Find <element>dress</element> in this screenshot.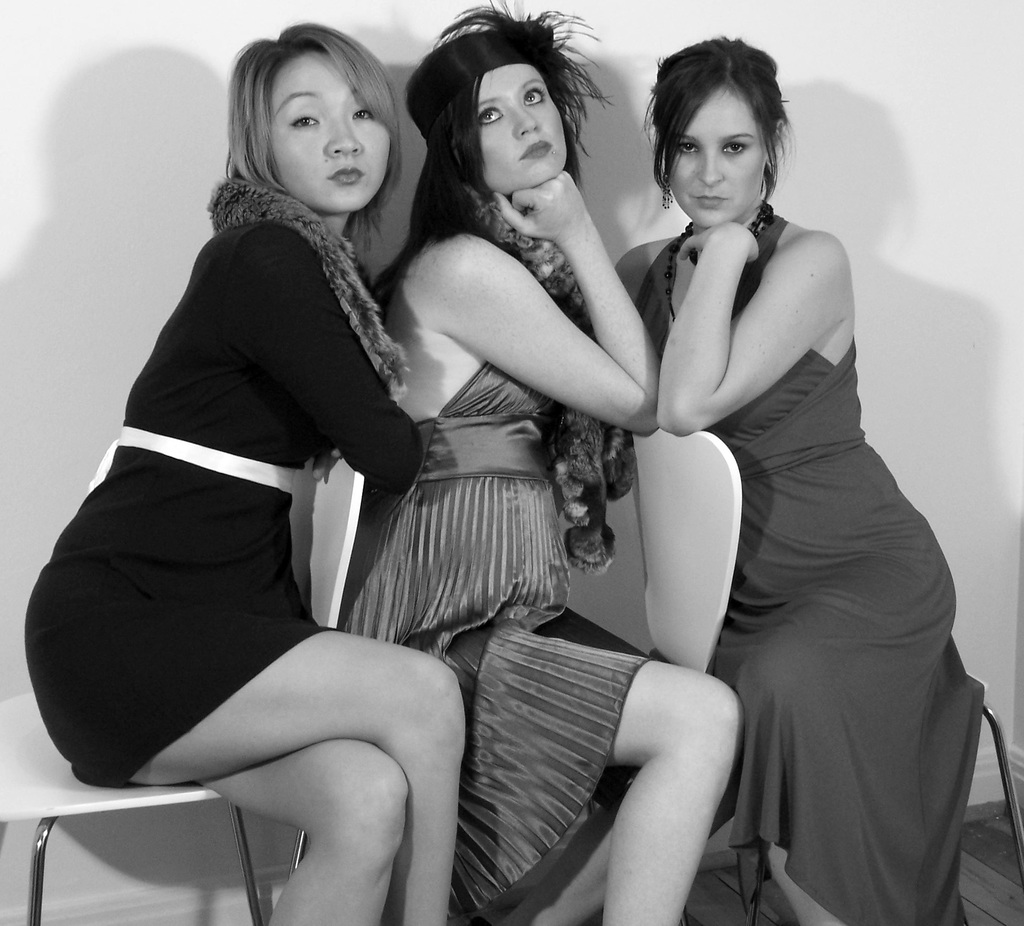
The bounding box for <element>dress</element> is locate(630, 216, 987, 923).
